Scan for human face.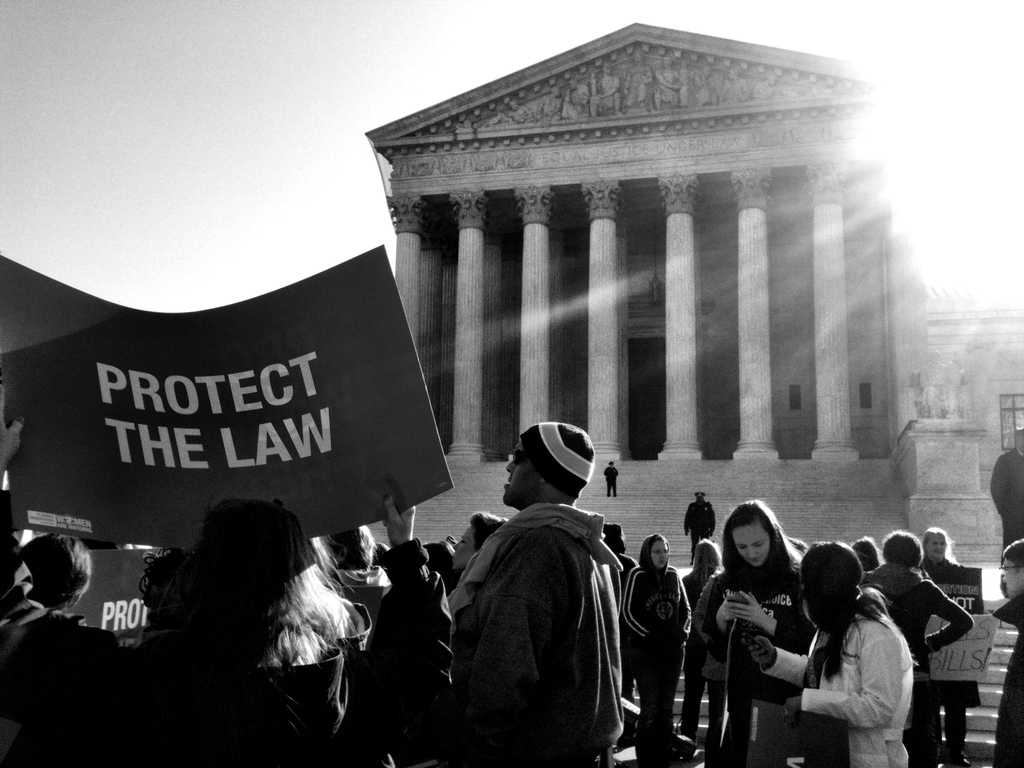
Scan result: l=648, t=539, r=670, b=568.
